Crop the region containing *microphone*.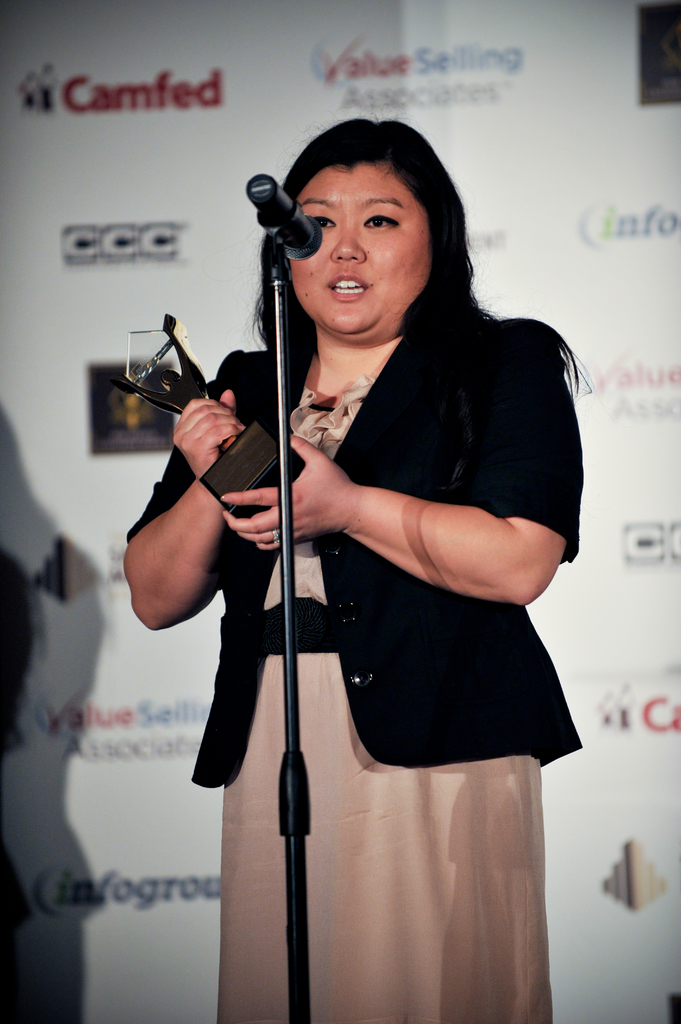
Crop region: {"left": 244, "top": 173, "right": 328, "bottom": 267}.
